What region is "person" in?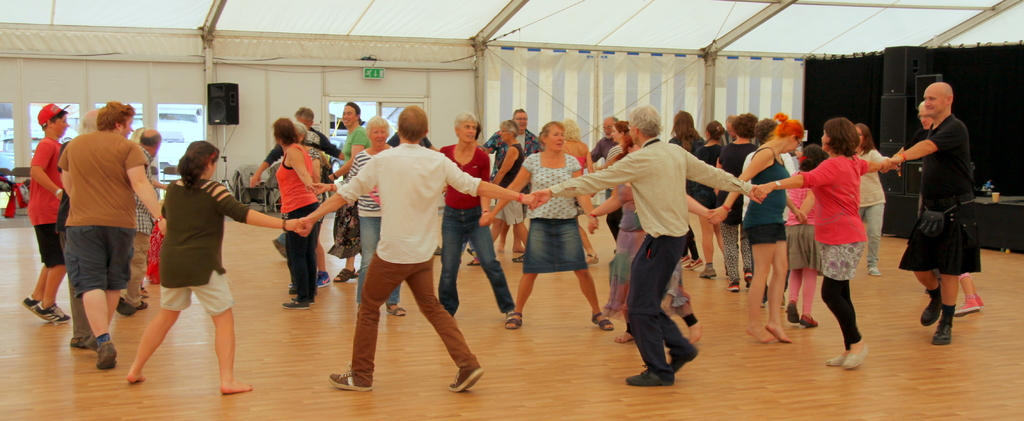
left=481, top=120, right=614, bottom=327.
